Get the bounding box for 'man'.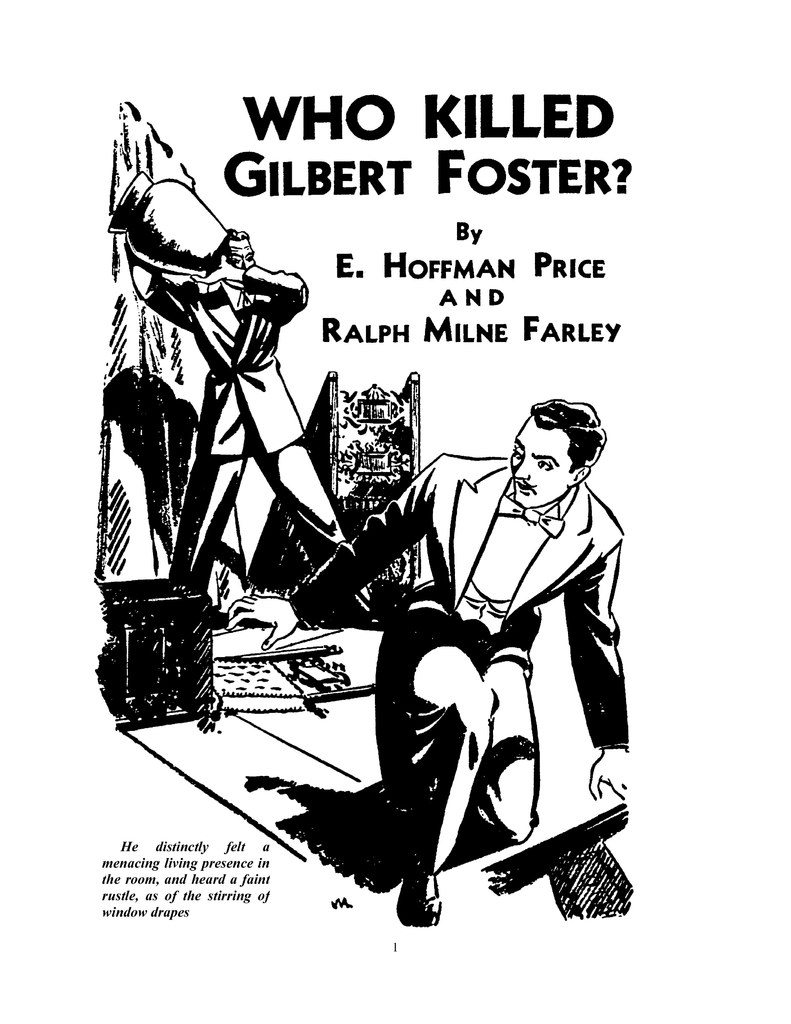
237 393 623 938.
